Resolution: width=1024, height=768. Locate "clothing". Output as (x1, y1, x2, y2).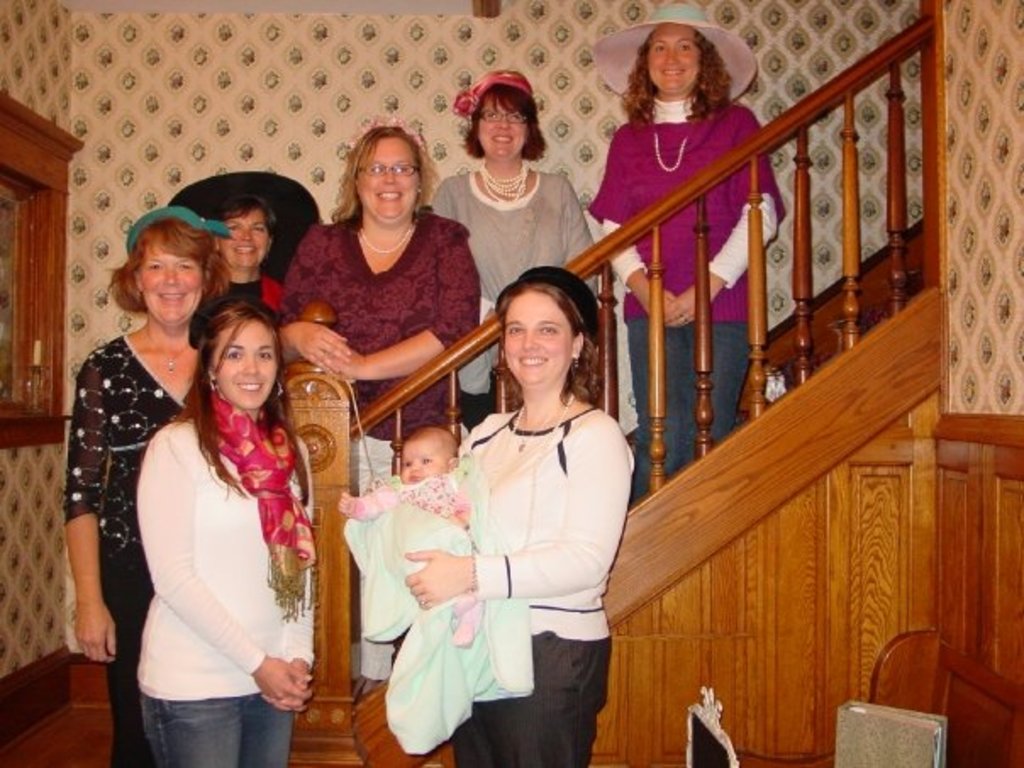
(441, 358, 632, 704).
